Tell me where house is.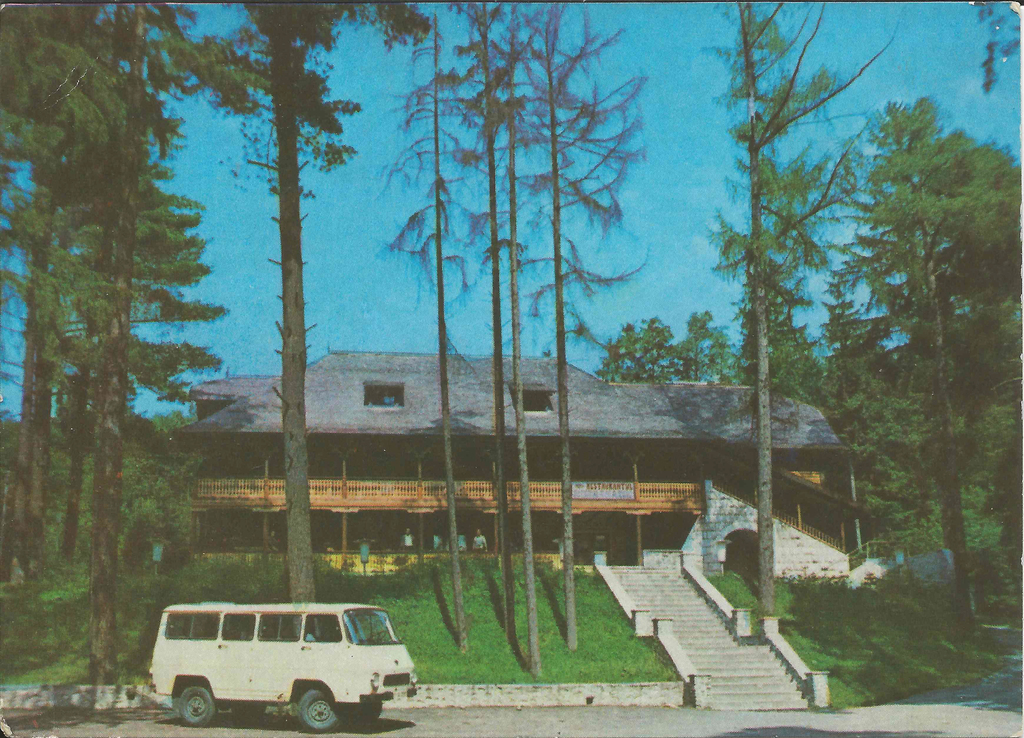
house is at (163, 344, 845, 581).
